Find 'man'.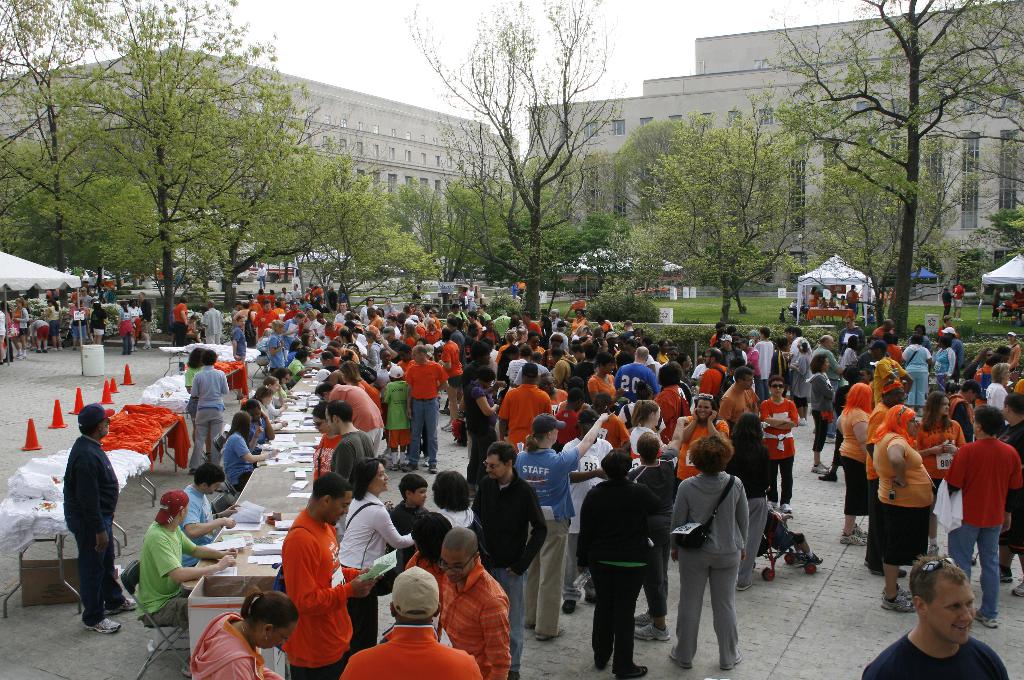
(135, 486, 239, 627).
